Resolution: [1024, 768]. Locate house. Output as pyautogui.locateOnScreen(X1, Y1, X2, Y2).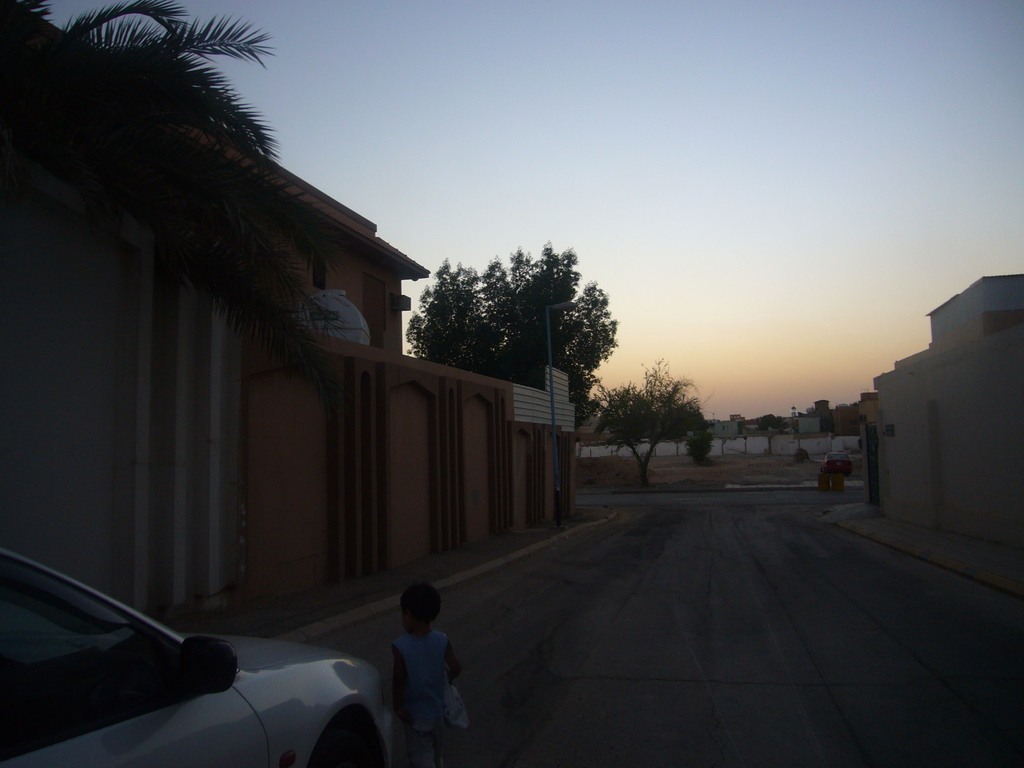
pyautogui.locateOnScreen(0, 0, 257, 620).
